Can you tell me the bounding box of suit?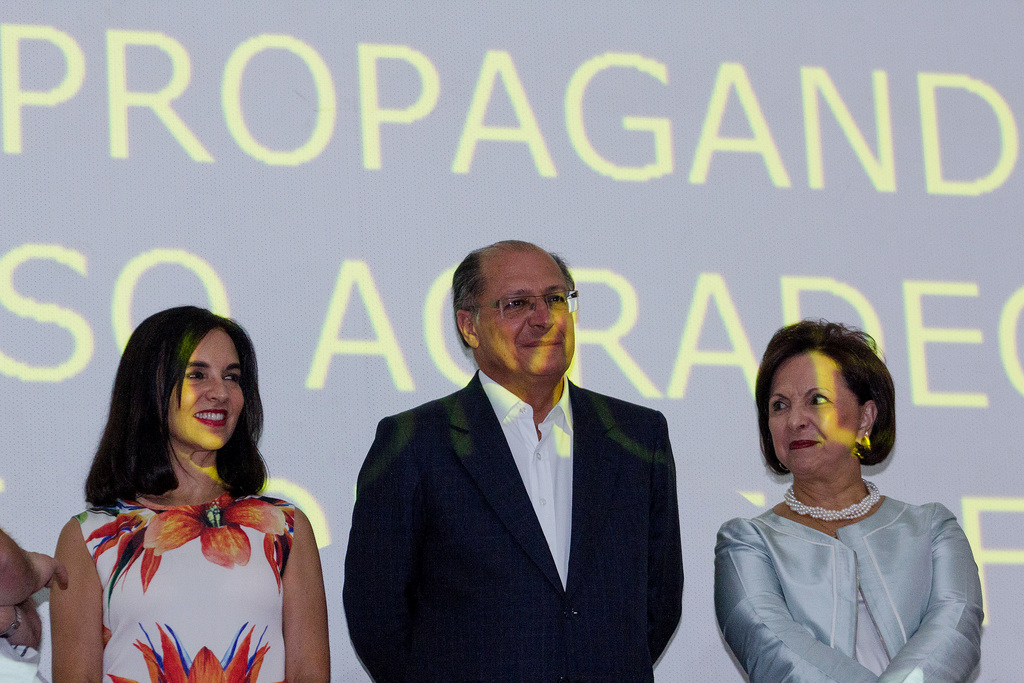
crop(351, 281, 698, 678).
